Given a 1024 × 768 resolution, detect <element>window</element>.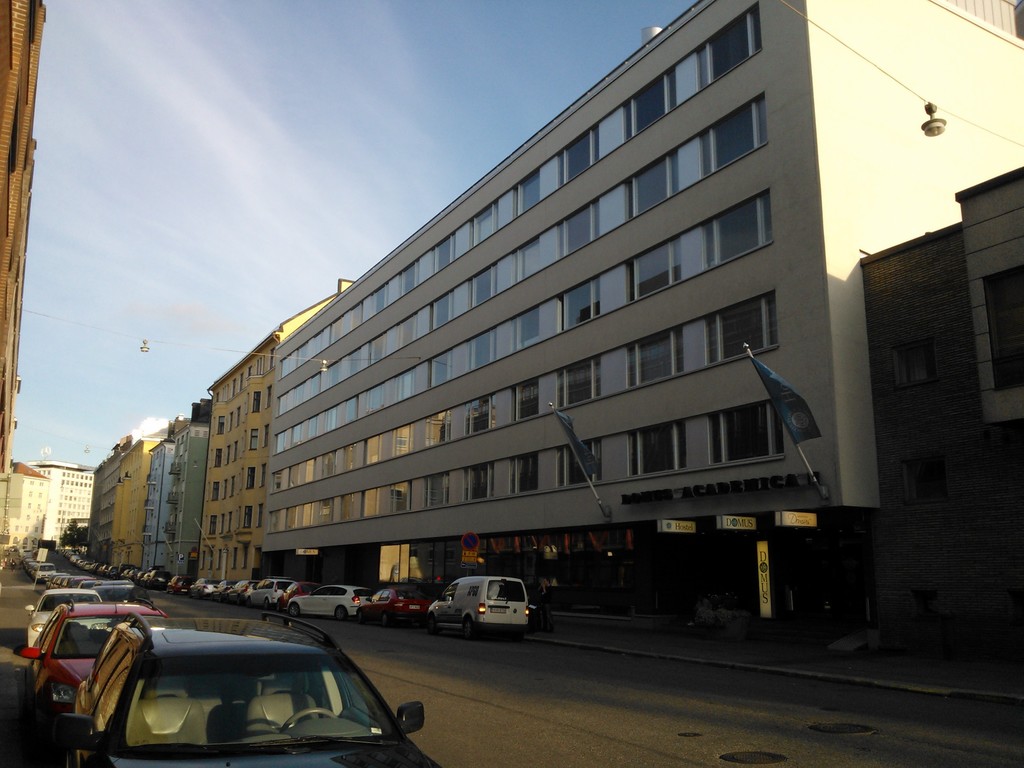
crop(342, 442, 355, 472).
